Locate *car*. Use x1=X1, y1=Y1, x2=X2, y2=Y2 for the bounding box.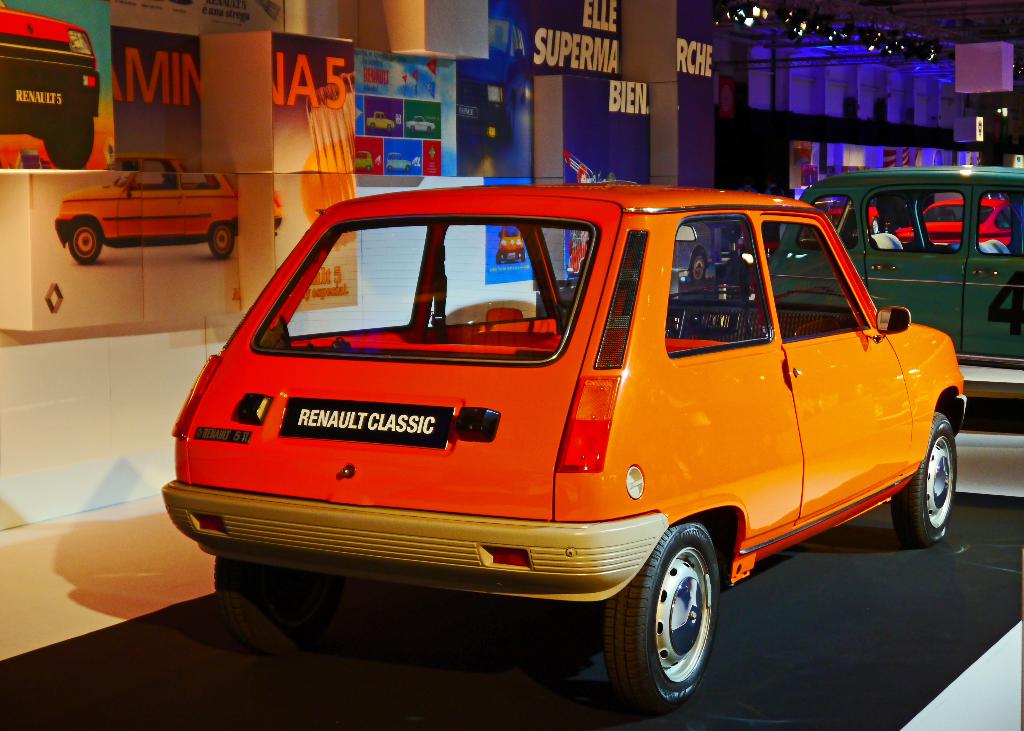
x1=368, y1=111, x2=396, y2=132.
